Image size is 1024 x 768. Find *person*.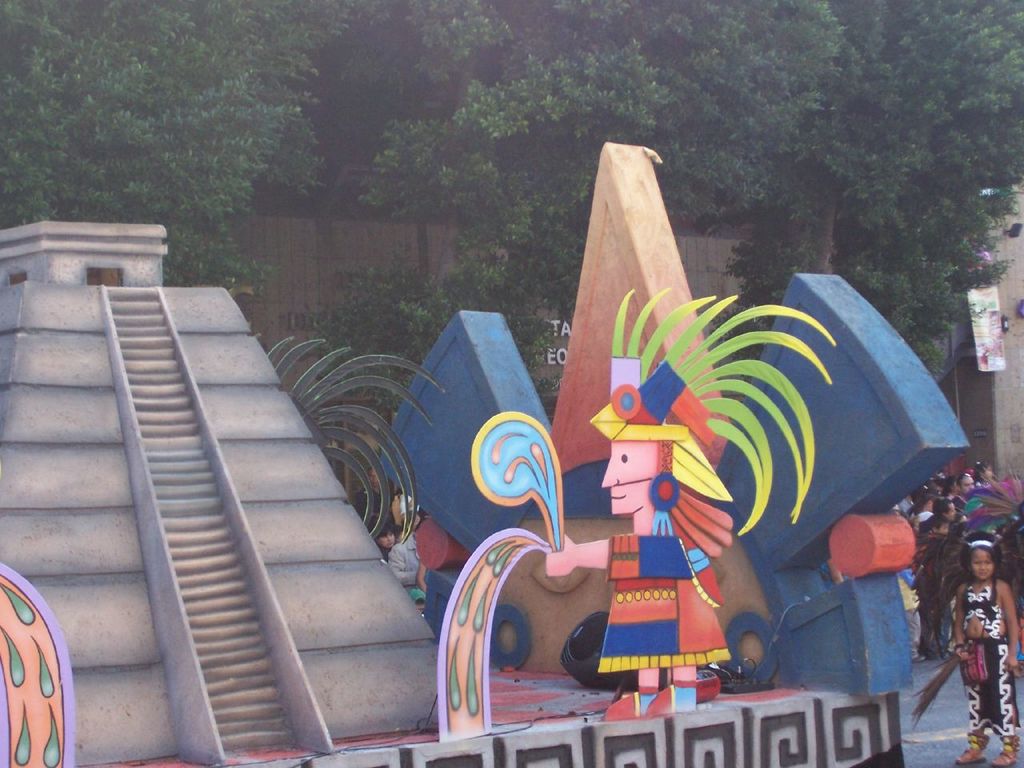
390,499,426,597.
